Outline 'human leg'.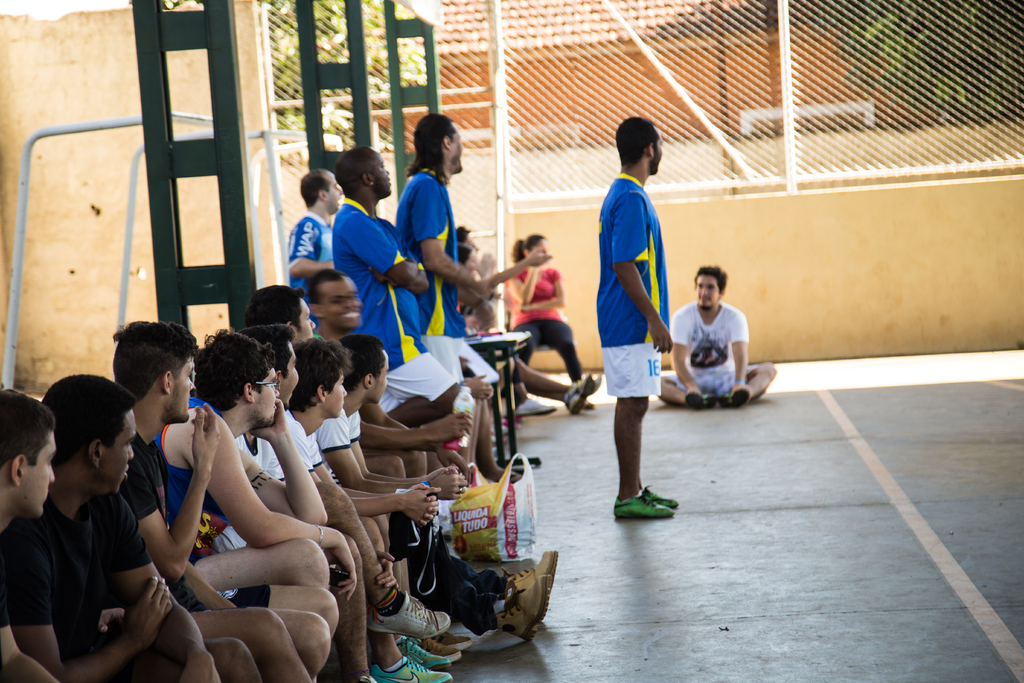
Outline: <region>659, 375, 703, 414</region>.
